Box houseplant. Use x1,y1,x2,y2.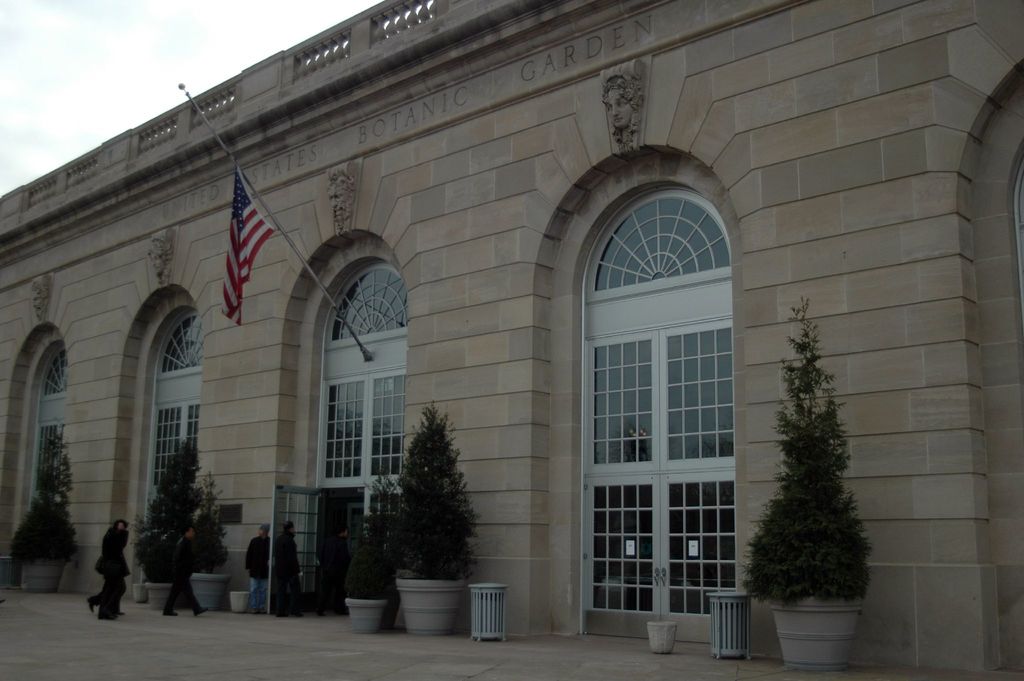
192,476,225,611.
